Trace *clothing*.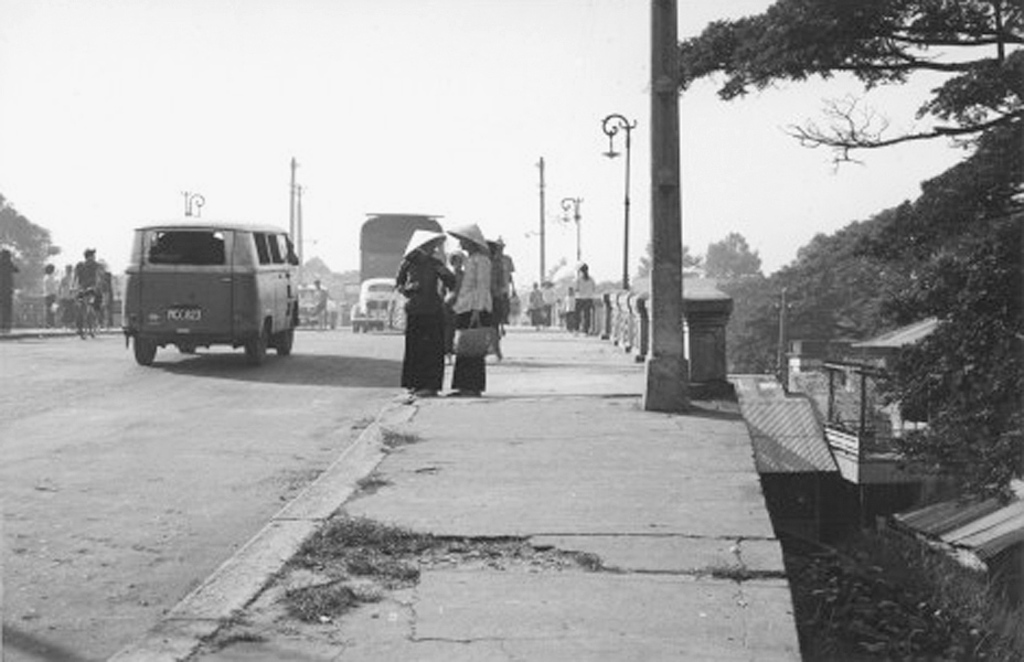
Traced to <region>392, 254, 455, 394</region>.
